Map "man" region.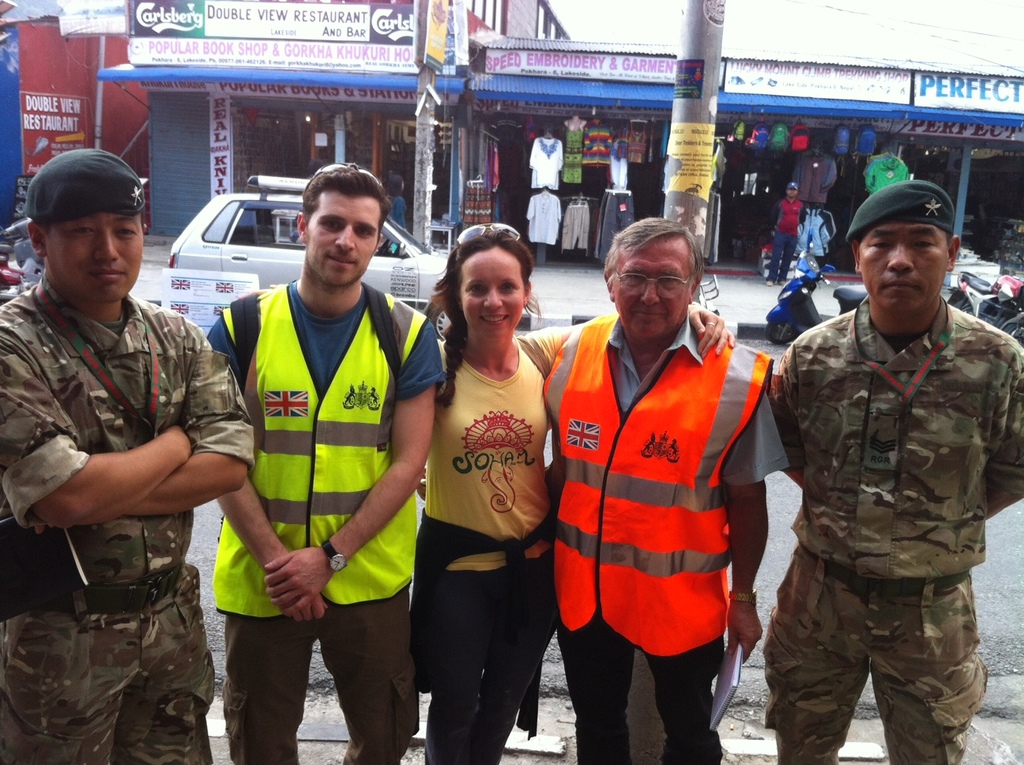
Mapped to 544 215 788 764.
